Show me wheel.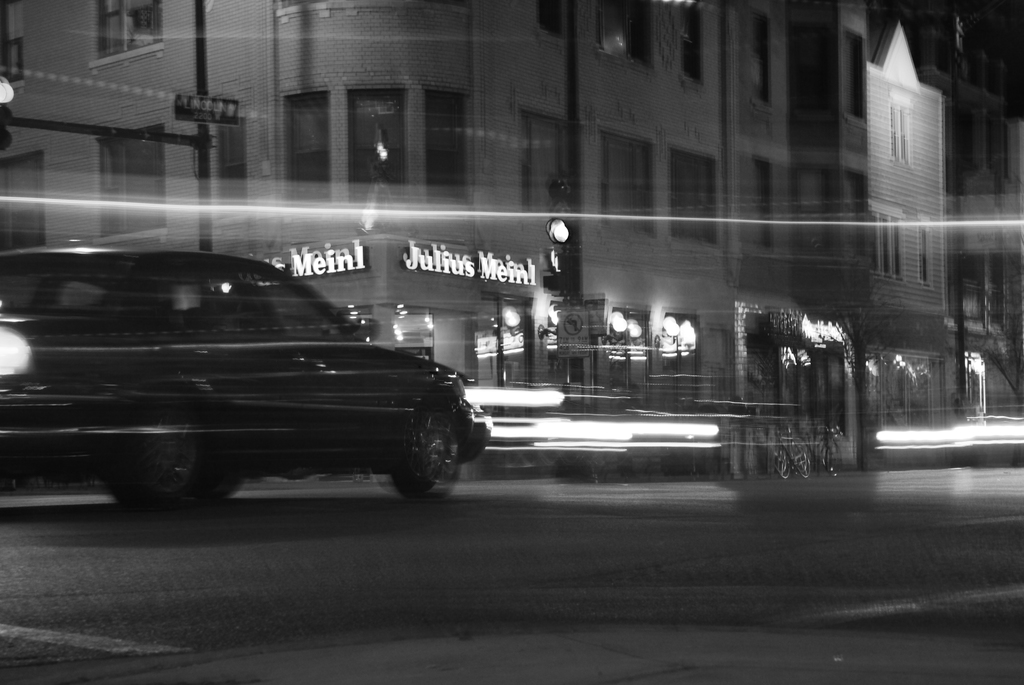
wheel is here: bbox(382, 410, 457, 498).
